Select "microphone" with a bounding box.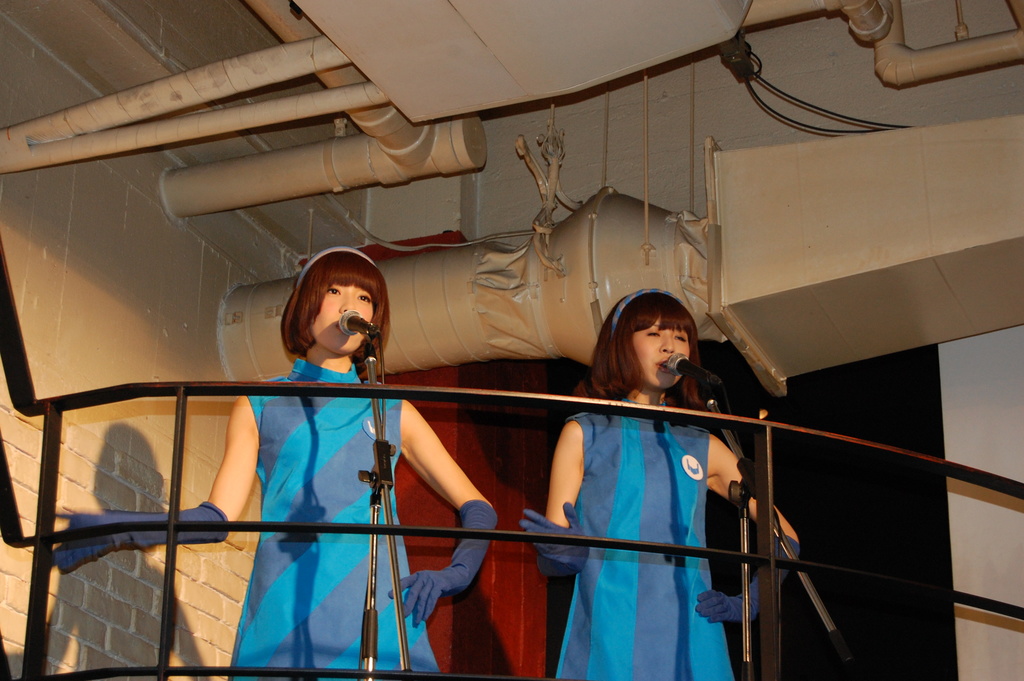
336, 311, 377, 338.
